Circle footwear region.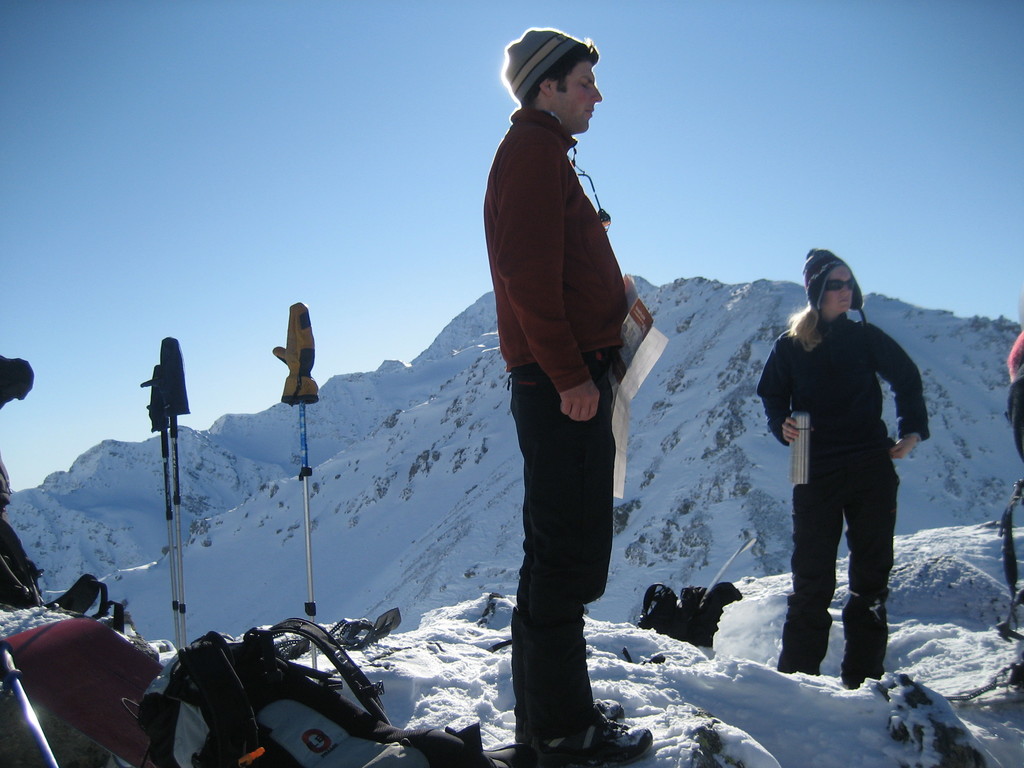
Region: BBox(586, 698, 632, 724).
